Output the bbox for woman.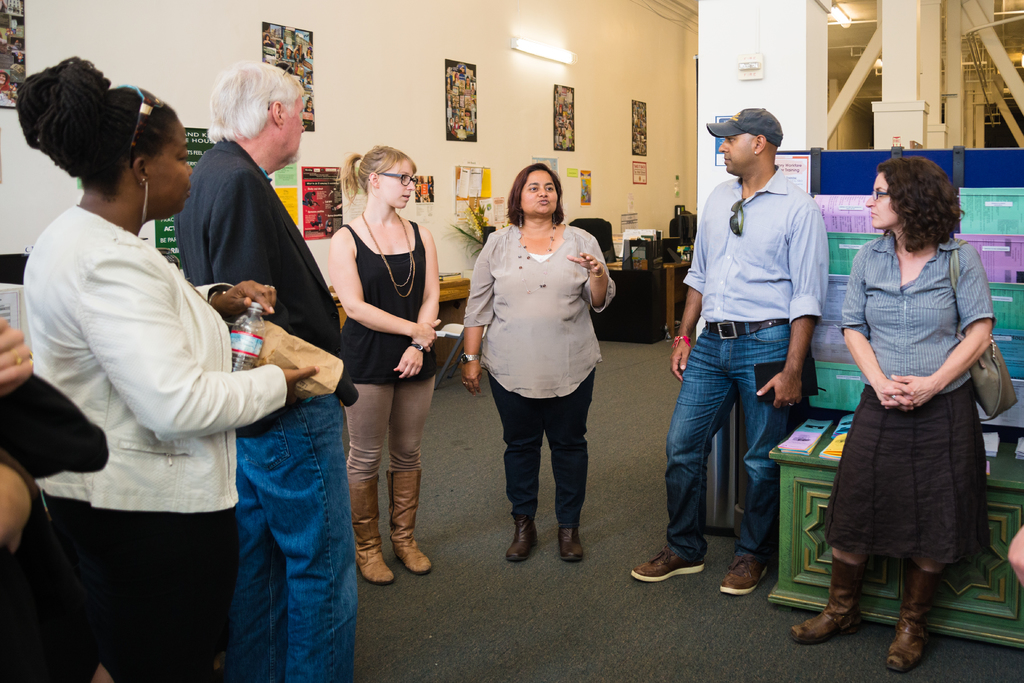
bbox(788, 155, 995, 673).
